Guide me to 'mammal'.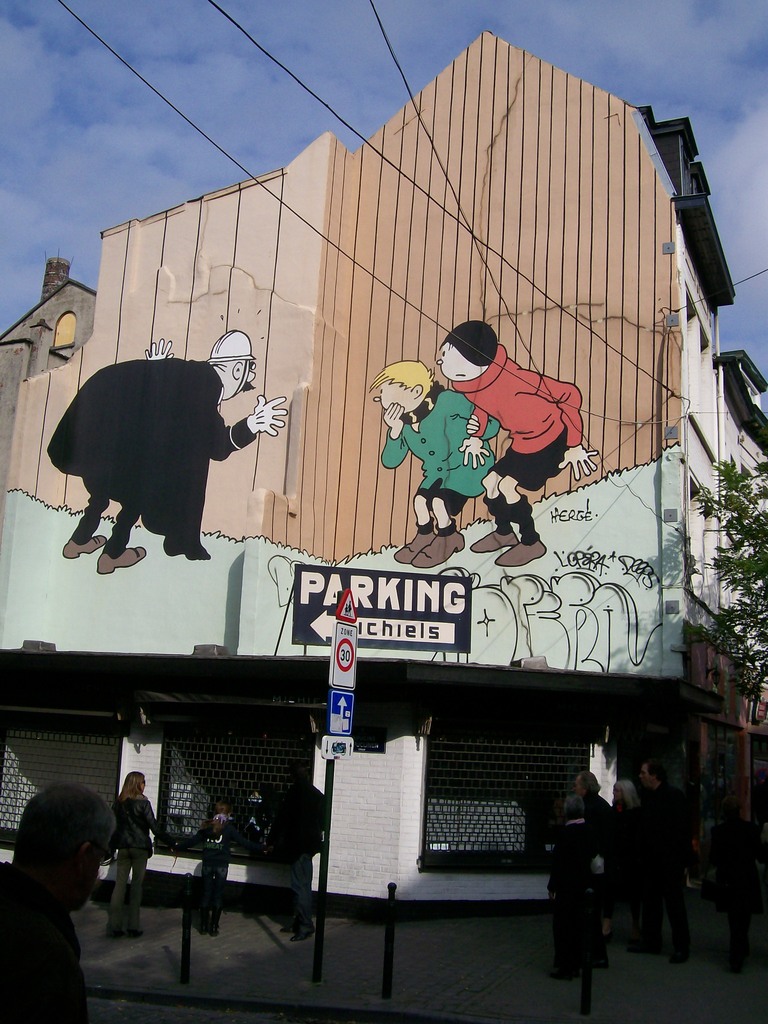
Guidance: x1=106, y1=769, x2=166, y2=939.
